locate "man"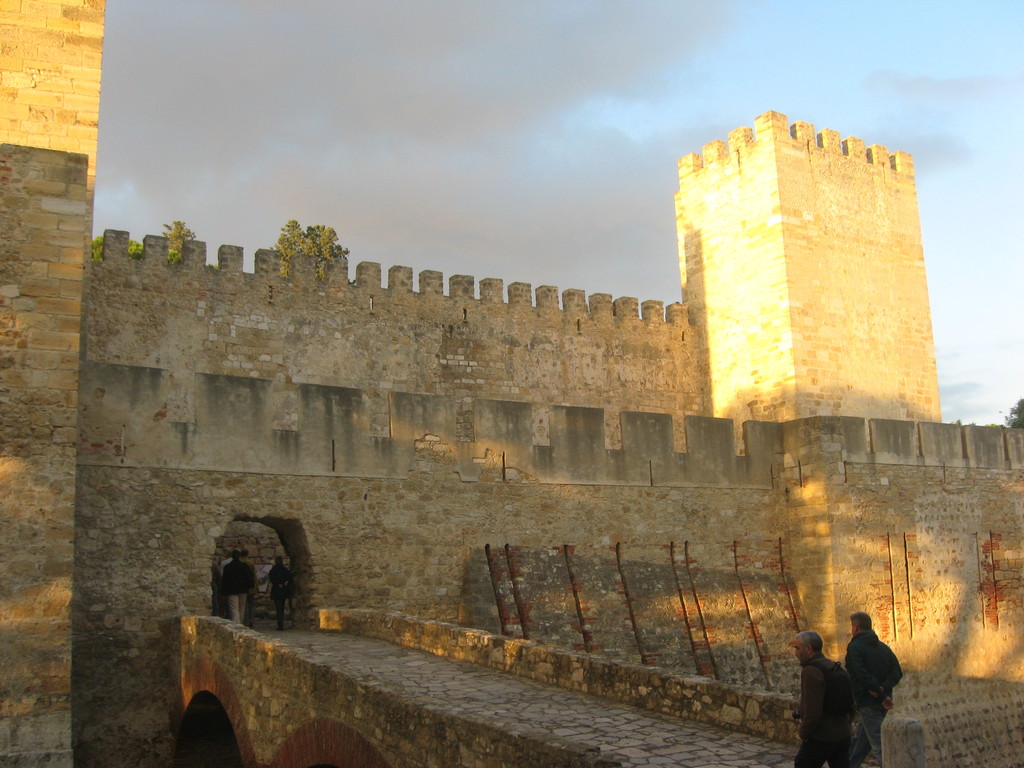
(794, 633, 849, 767)
